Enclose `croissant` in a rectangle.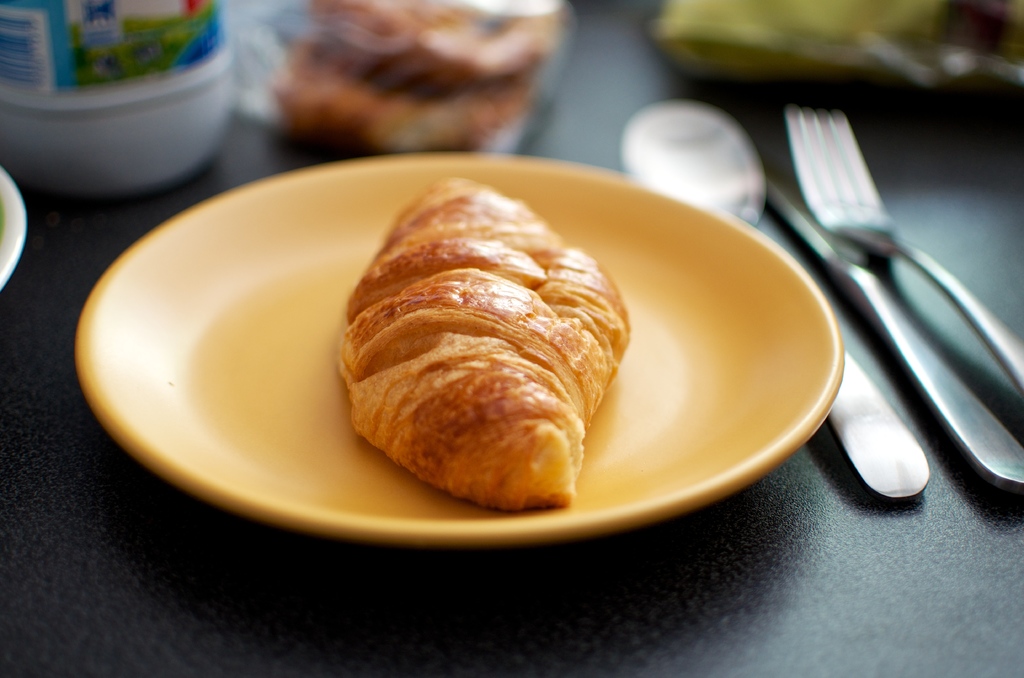
box(335, 176, 635, 502).
